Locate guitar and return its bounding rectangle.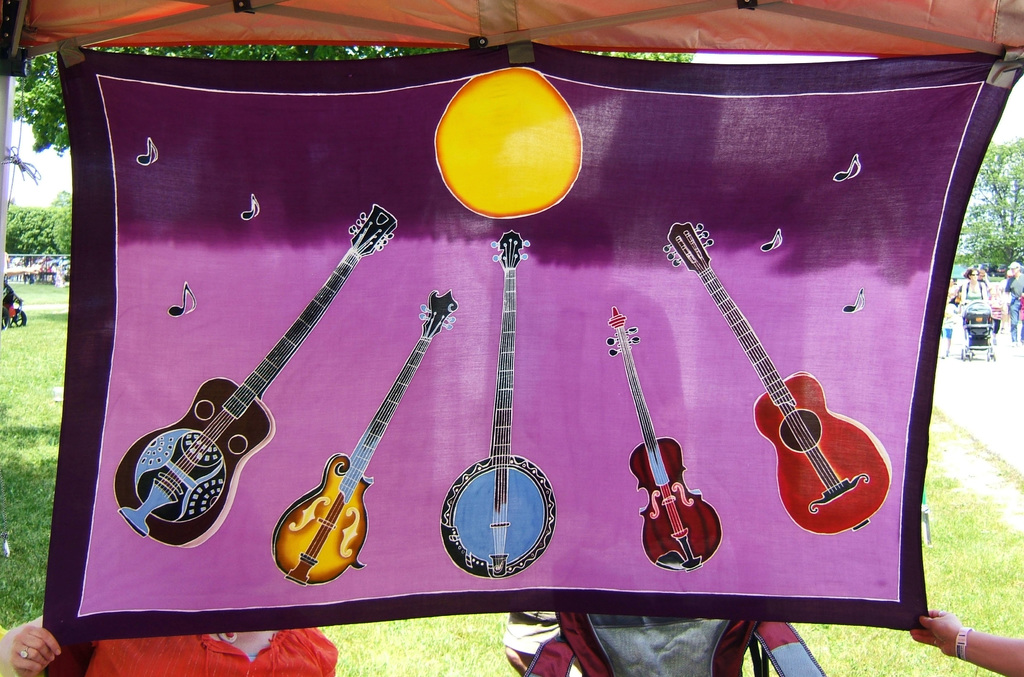
BBox(269, 287, 456, 590).
